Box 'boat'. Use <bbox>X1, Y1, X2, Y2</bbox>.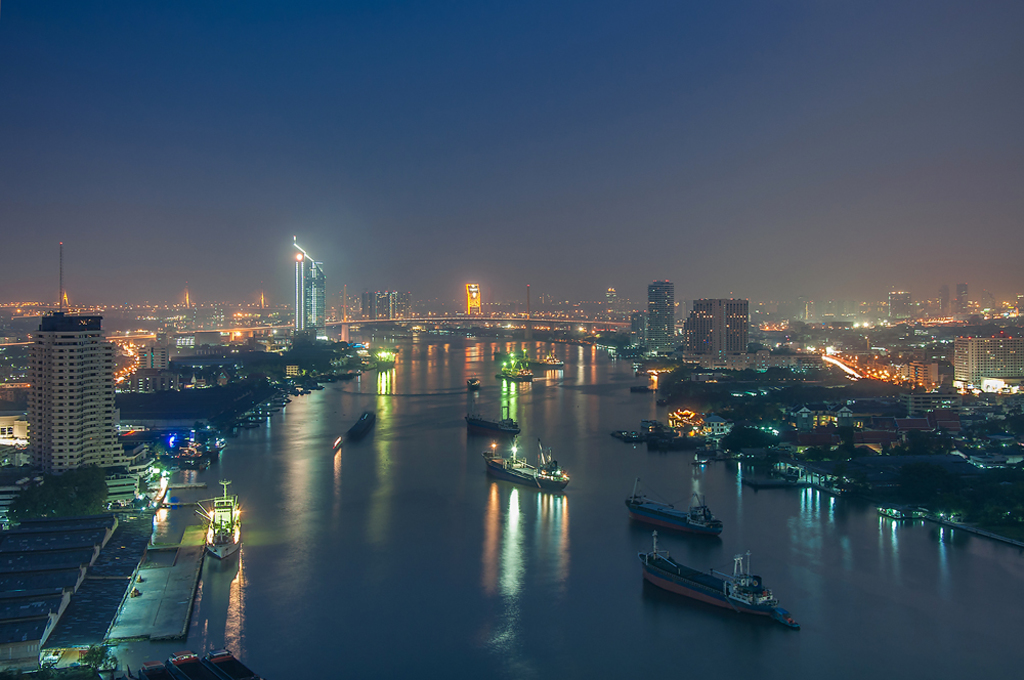
<bbox>486, 441, 581, 503</bbox>.
